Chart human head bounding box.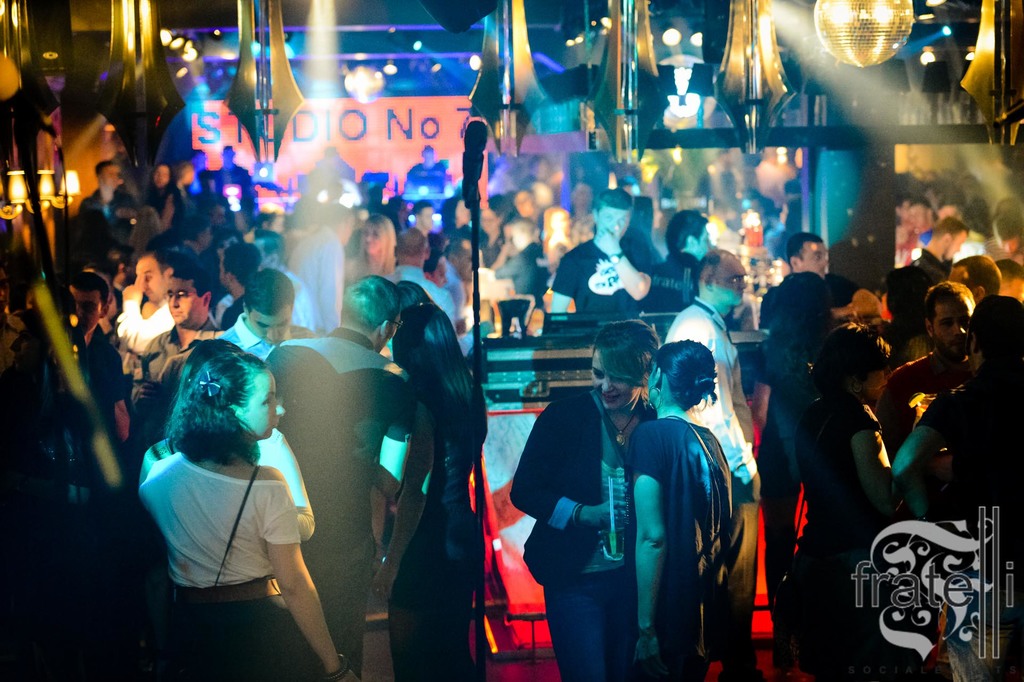
Charted: [x1=644, y1=344, x2=718, y2=407].
